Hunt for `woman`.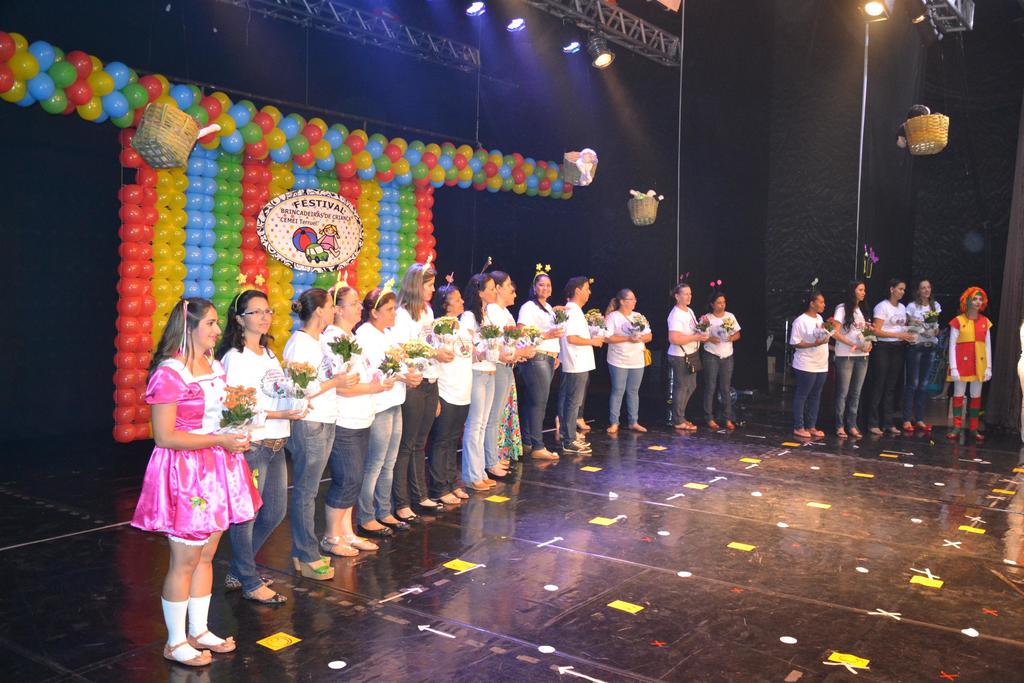
Hunted down at [320,278,394,572].
